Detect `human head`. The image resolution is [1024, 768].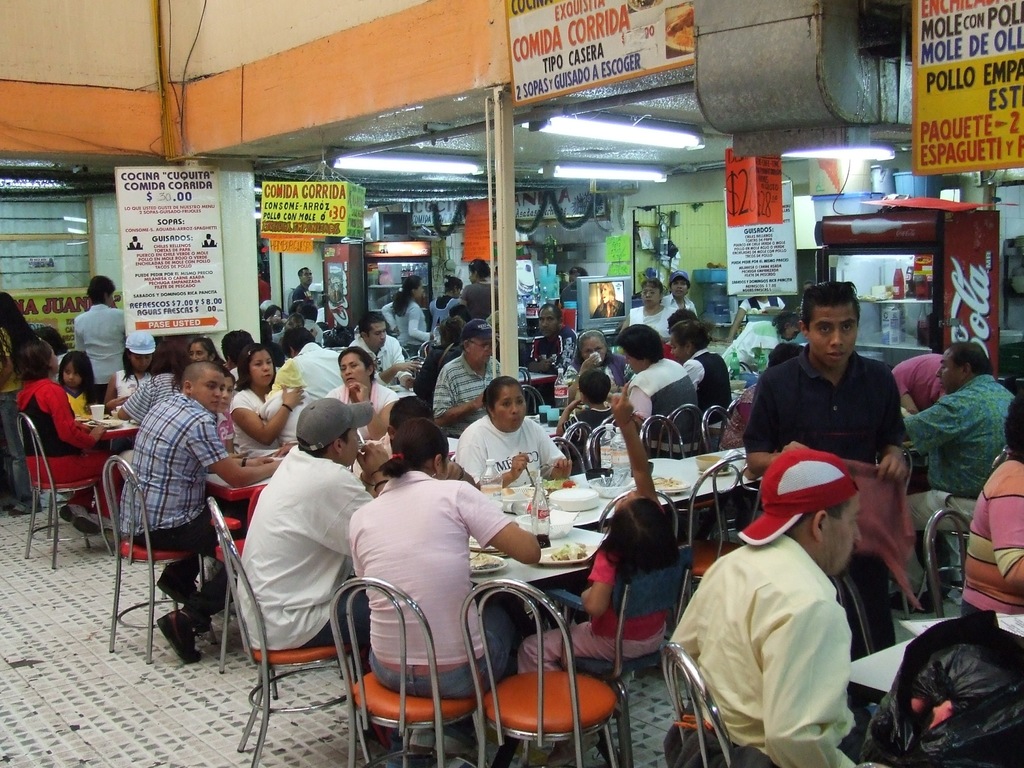
{"left": 576, "top": 367, "right": 612, "bottom": 408}.
